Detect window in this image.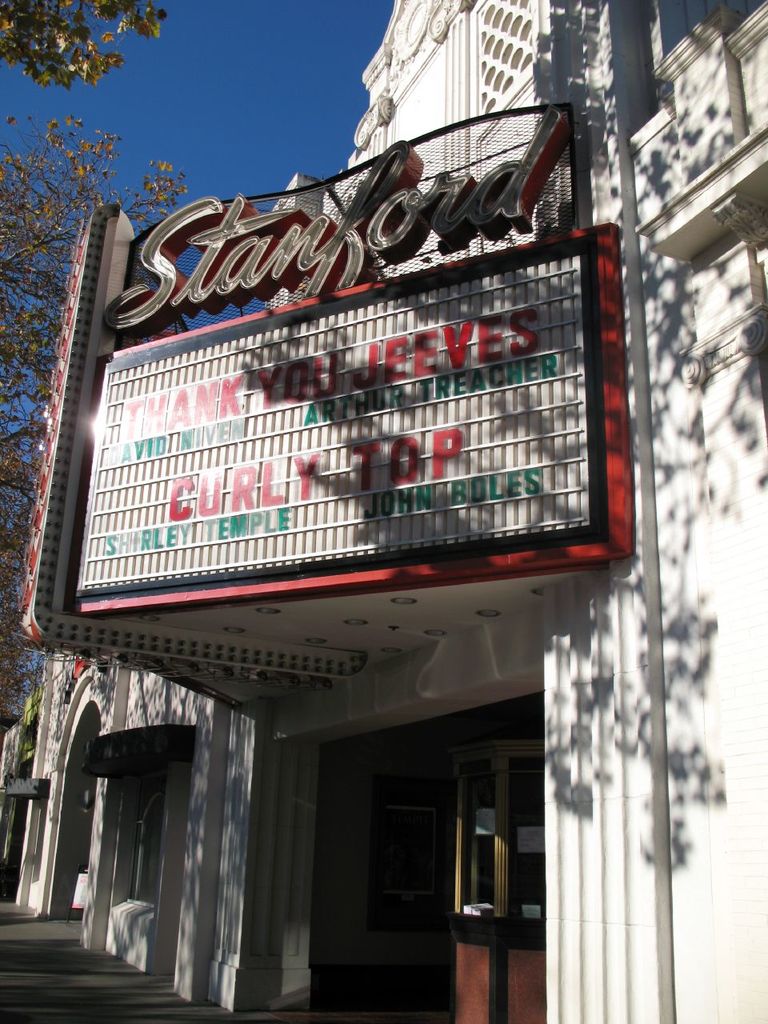
Detection: left=456, top=755, right=562, bottom=929.
